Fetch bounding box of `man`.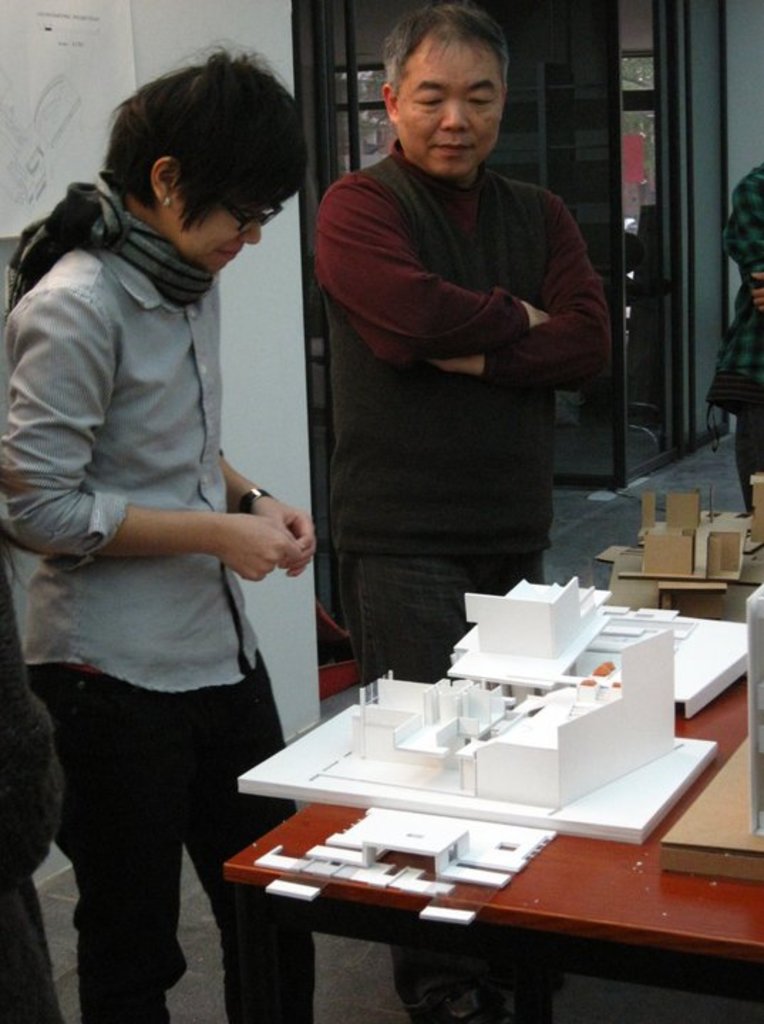
Bbox: Rect(302, 0, 613, 1007).
